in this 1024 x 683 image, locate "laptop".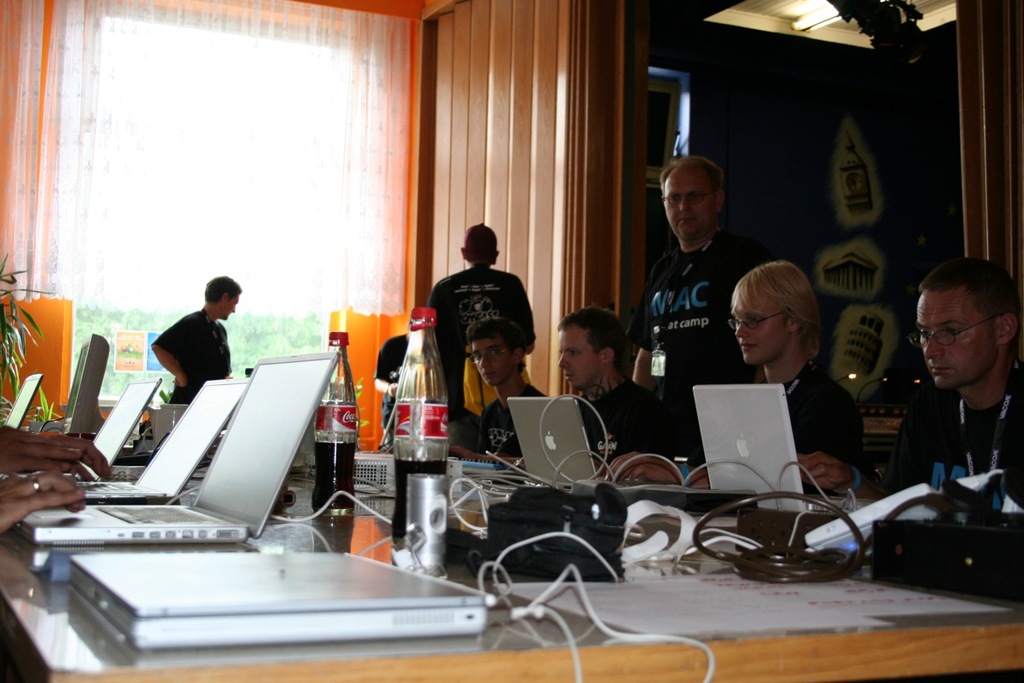
Bounding box: crop(2, 380, 160, 486).
